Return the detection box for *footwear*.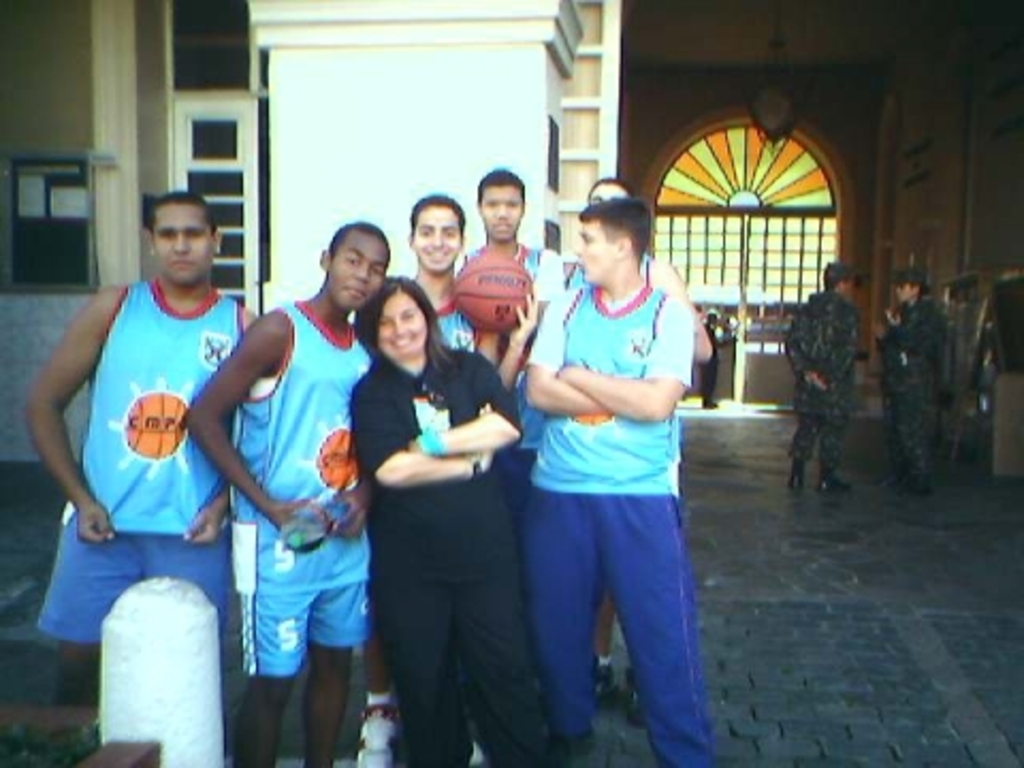
{"left": 791, "top": 461, "right": 804, "bottom": 486}.
